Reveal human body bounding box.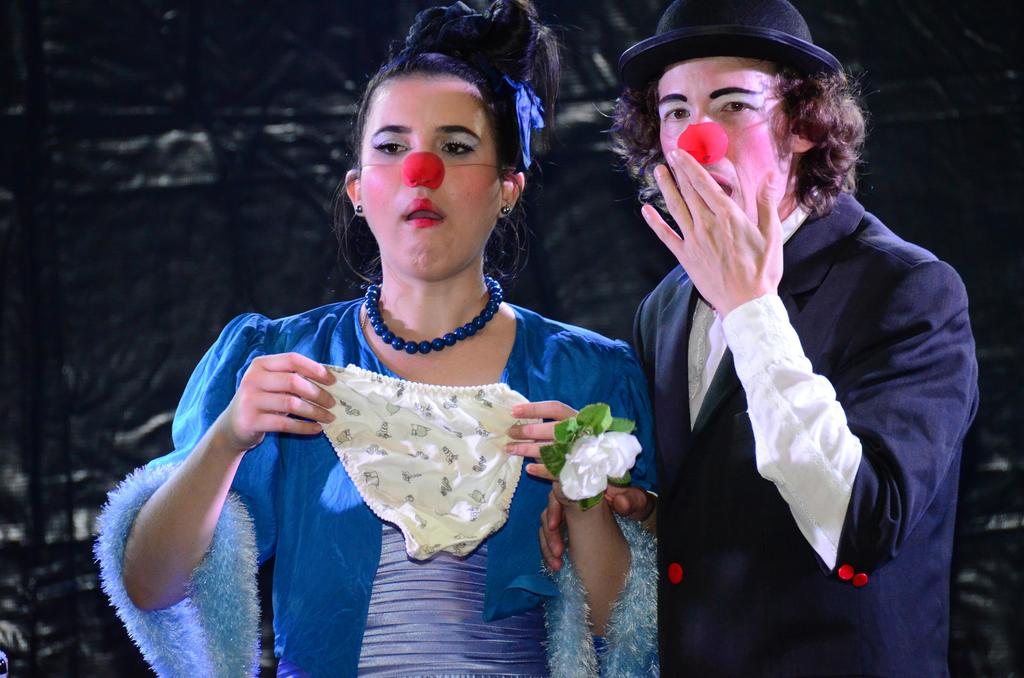
Revealed: detection(613, 24, 960, 669).
